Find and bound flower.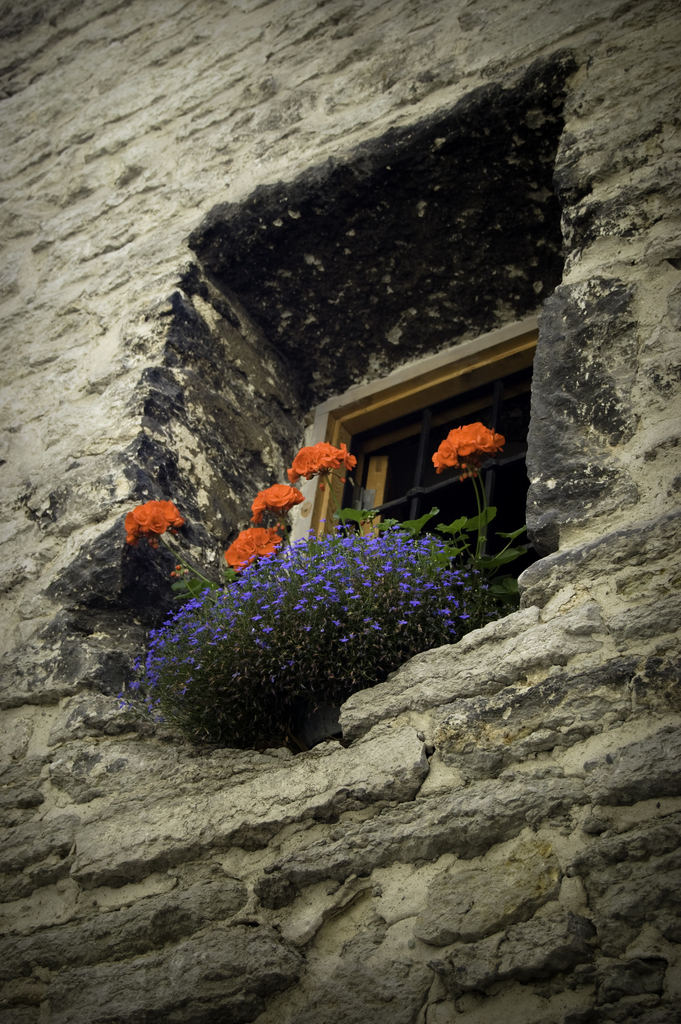
Bound: 434 419 508 478.
